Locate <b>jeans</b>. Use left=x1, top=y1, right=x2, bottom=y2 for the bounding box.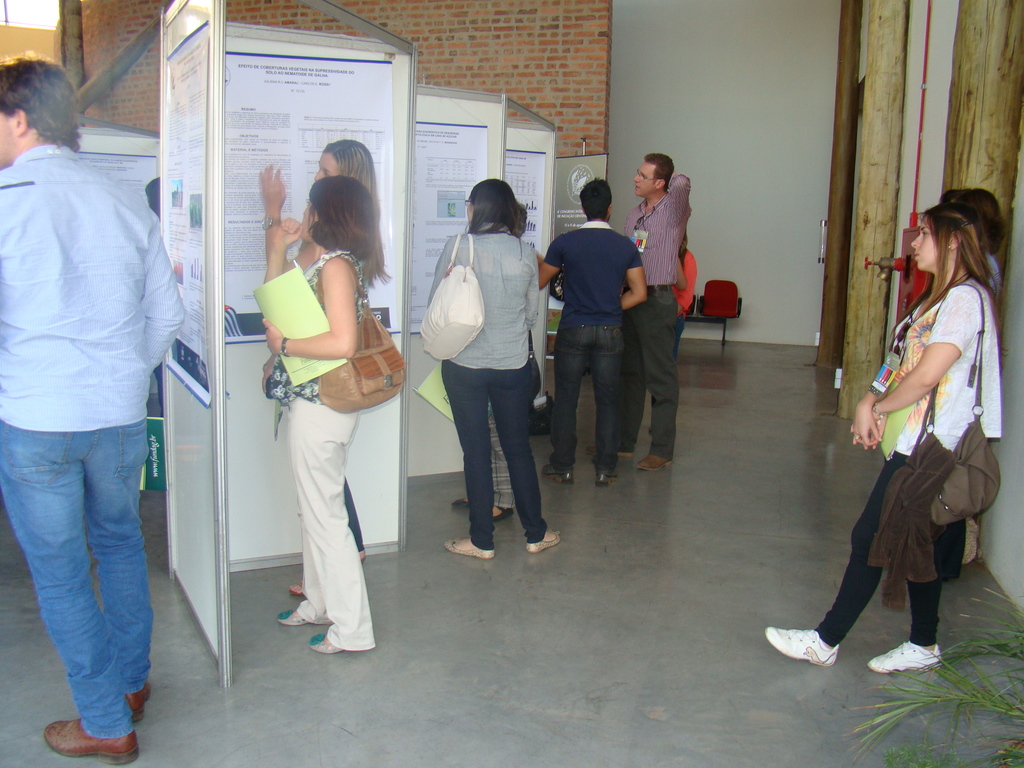
left=0, top=421, right=157, bottom=742.
